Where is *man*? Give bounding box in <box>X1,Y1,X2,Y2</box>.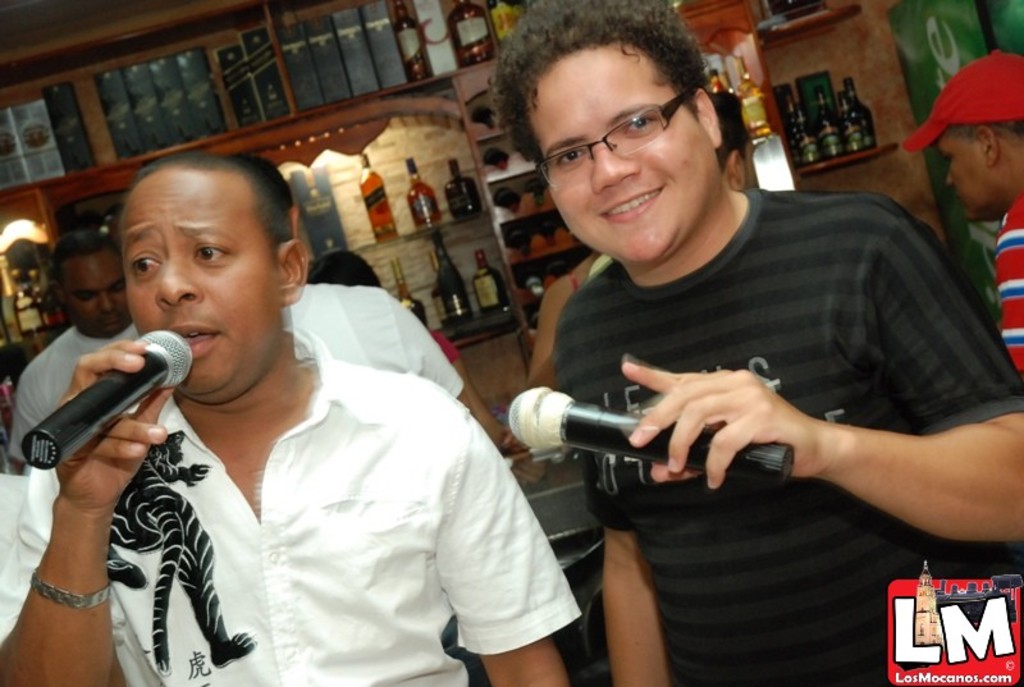
<box>485,0,1023,686</box>.
